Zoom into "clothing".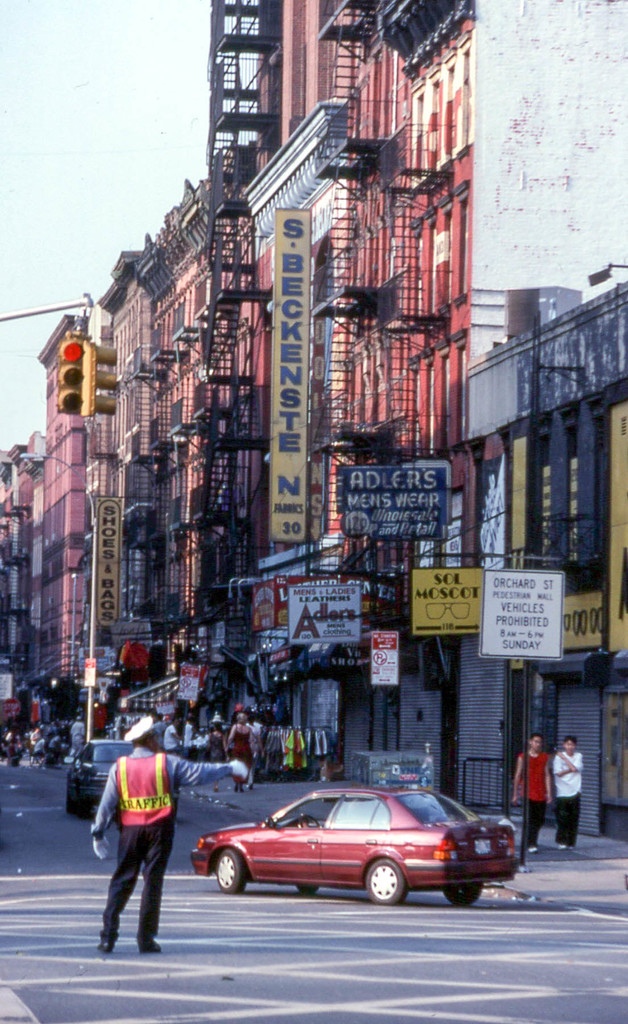
Zoom target: region(90, 751, 255, 963).
